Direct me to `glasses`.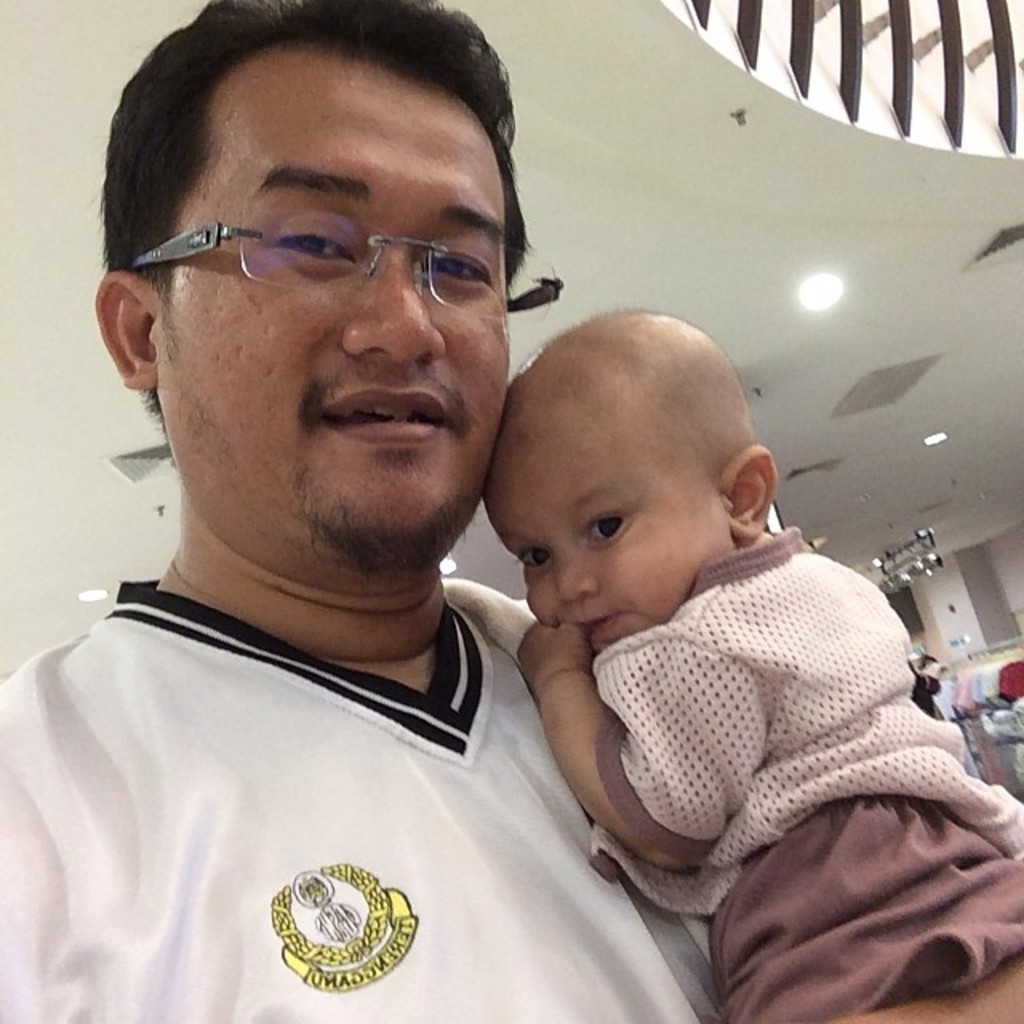
Direction: [x1=117, y1=187, x2=518, y2=322].
